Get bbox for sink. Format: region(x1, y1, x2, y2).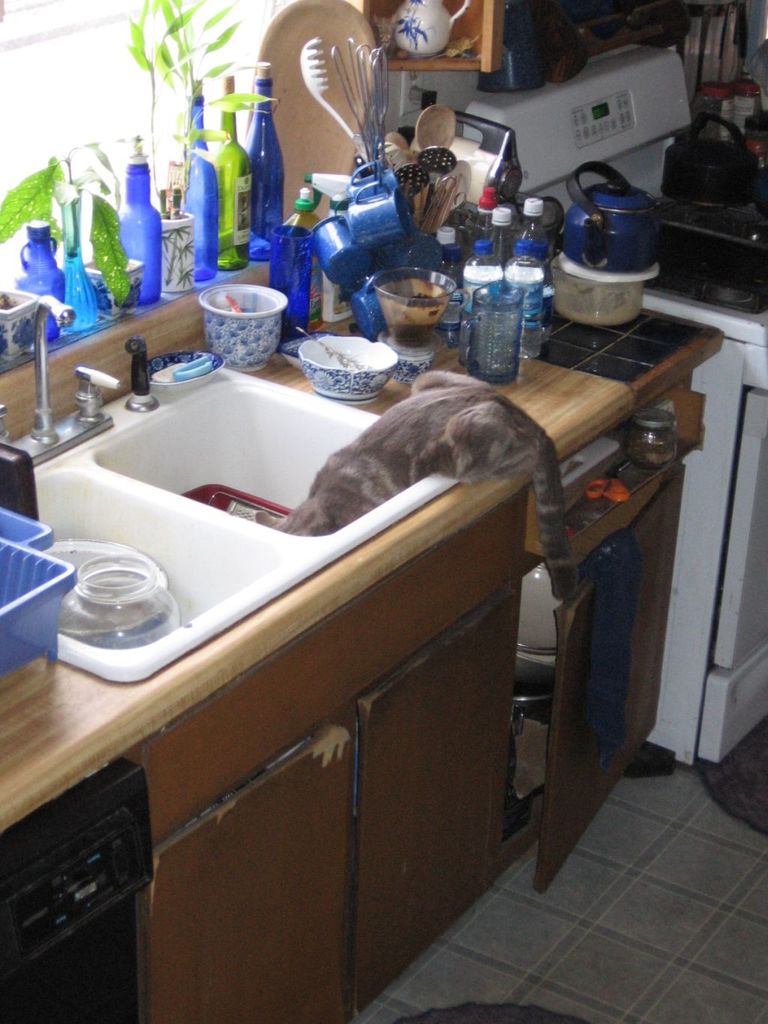
region(9, 296, 459, 689).
